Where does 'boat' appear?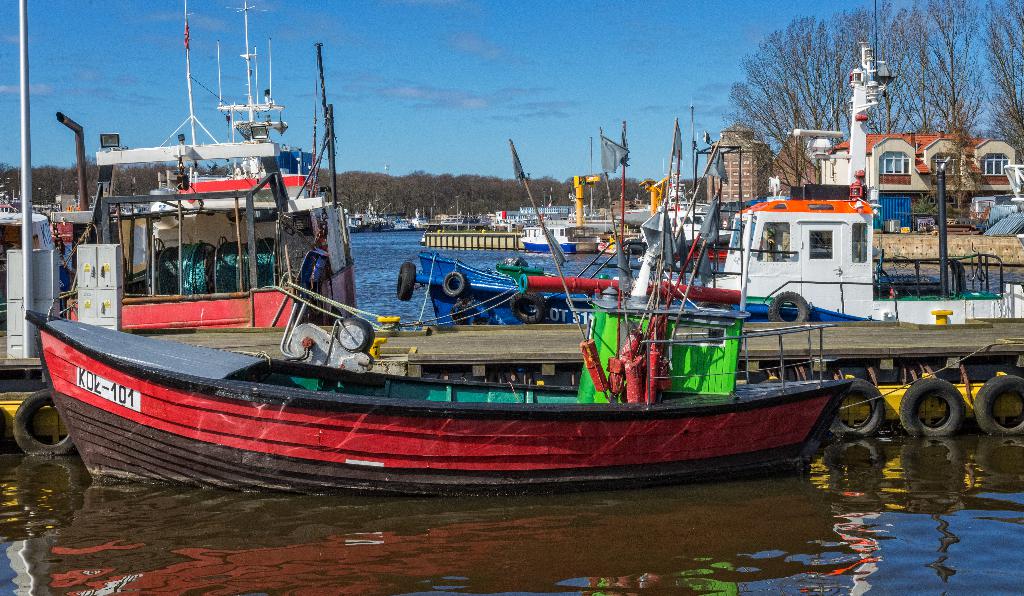
Appears at [left=391, top=250, right=609, bottom=337].
